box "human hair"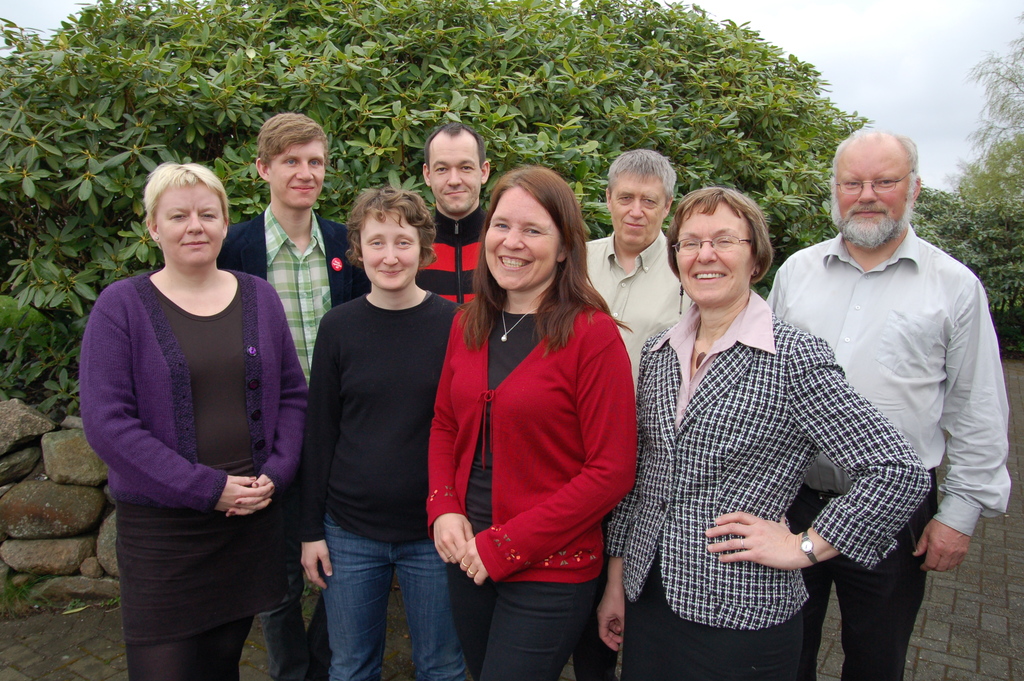
bbox=[449, 166, 632, 359]
